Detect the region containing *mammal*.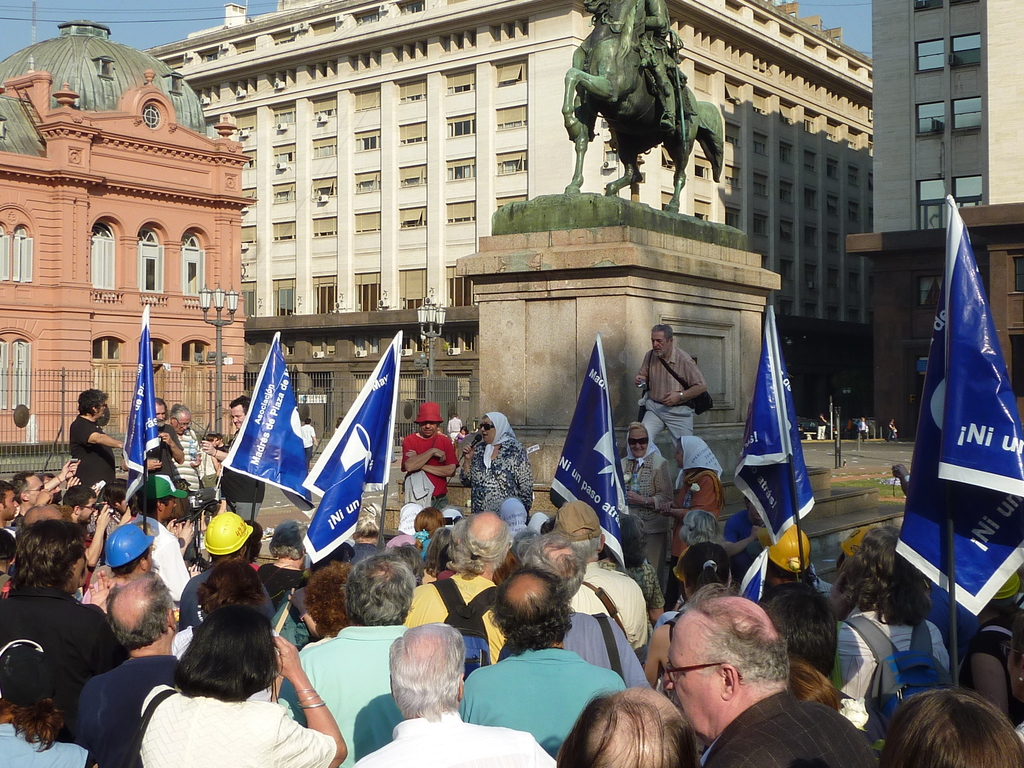
select_region(817, 414, 826, 440).
